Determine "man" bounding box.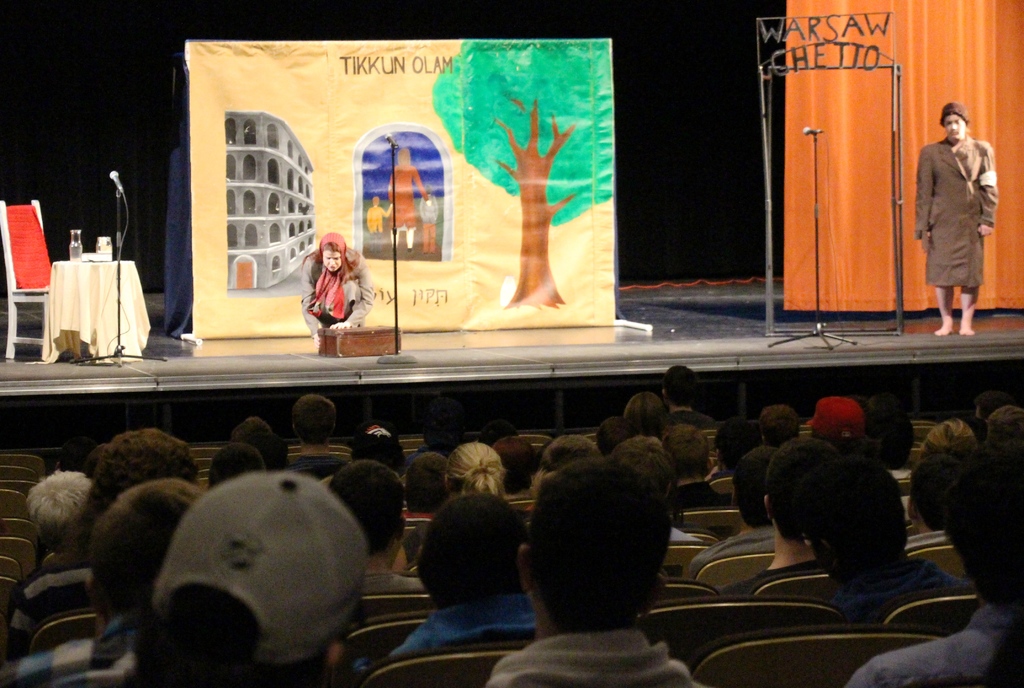
Determined: (349, 425, 399, 478).
